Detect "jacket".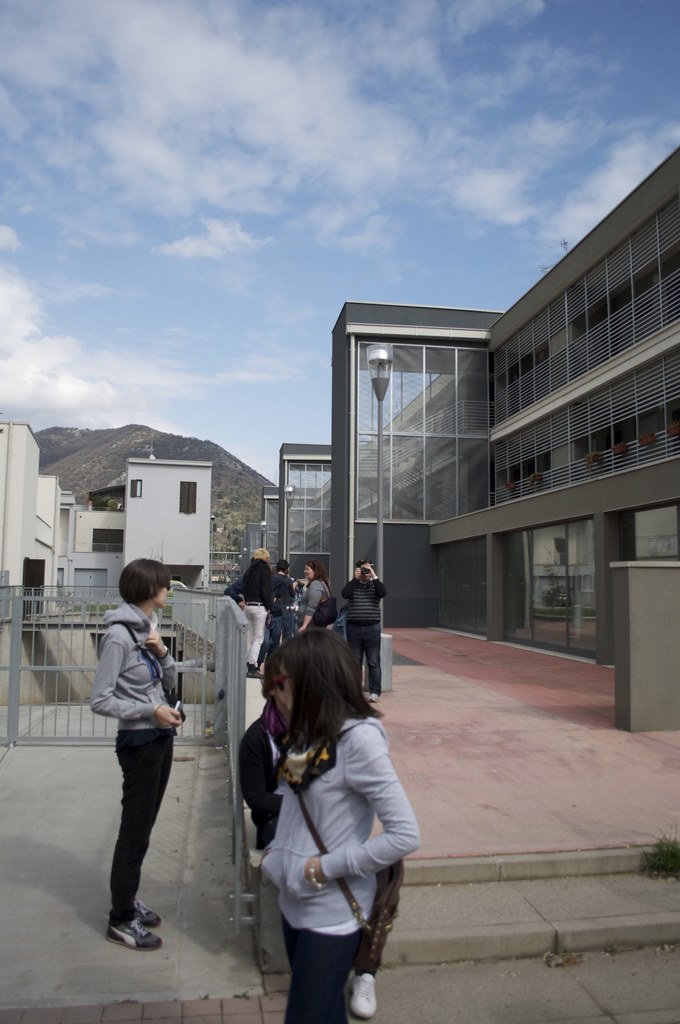
Detected at (262, 717, 432, 938).
